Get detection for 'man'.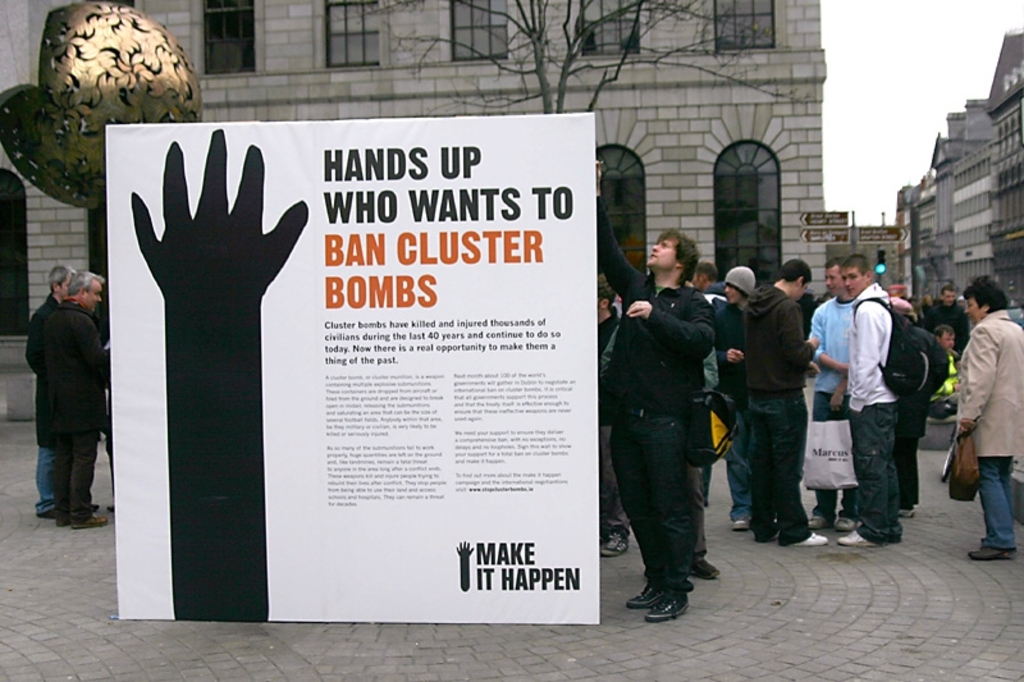
Detection: bbox(799, 256, 858, 536).
